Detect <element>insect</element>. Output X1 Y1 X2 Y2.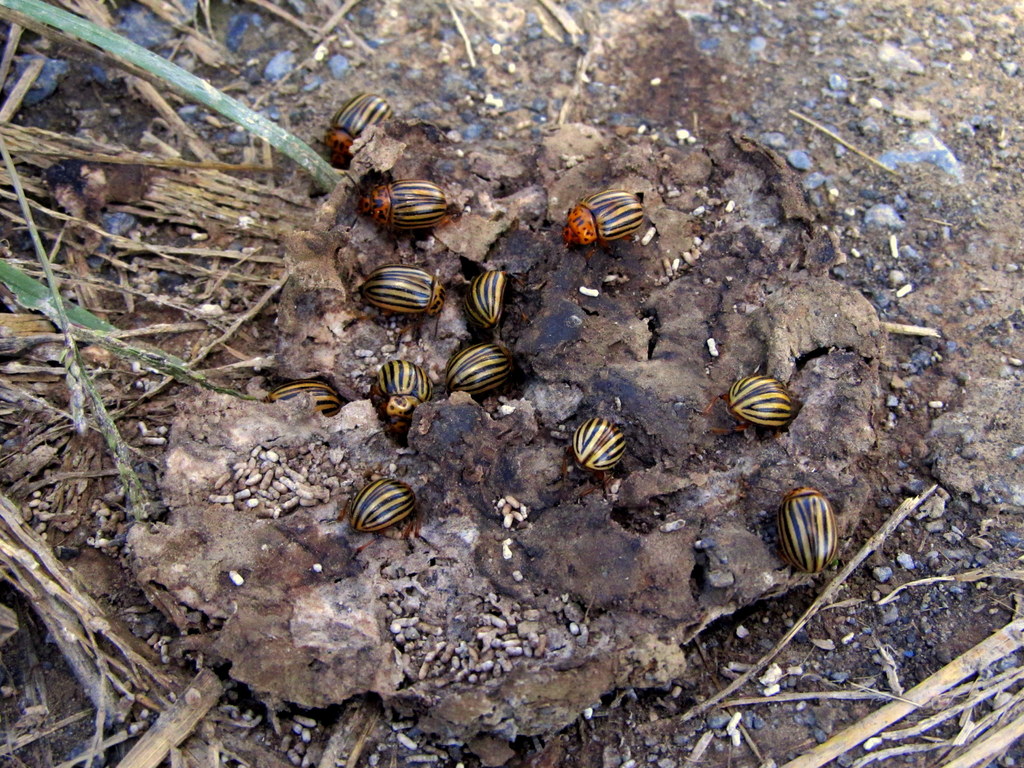
446 342 515 396.
